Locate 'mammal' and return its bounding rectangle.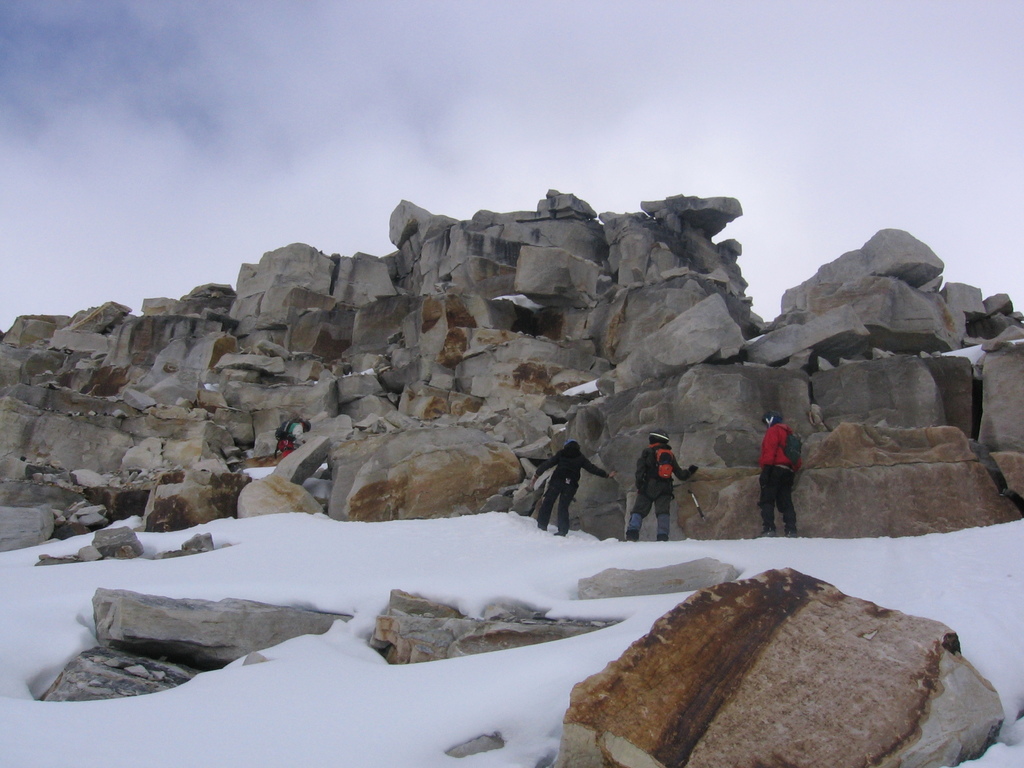
BBox(536, 438, 613, 536).
